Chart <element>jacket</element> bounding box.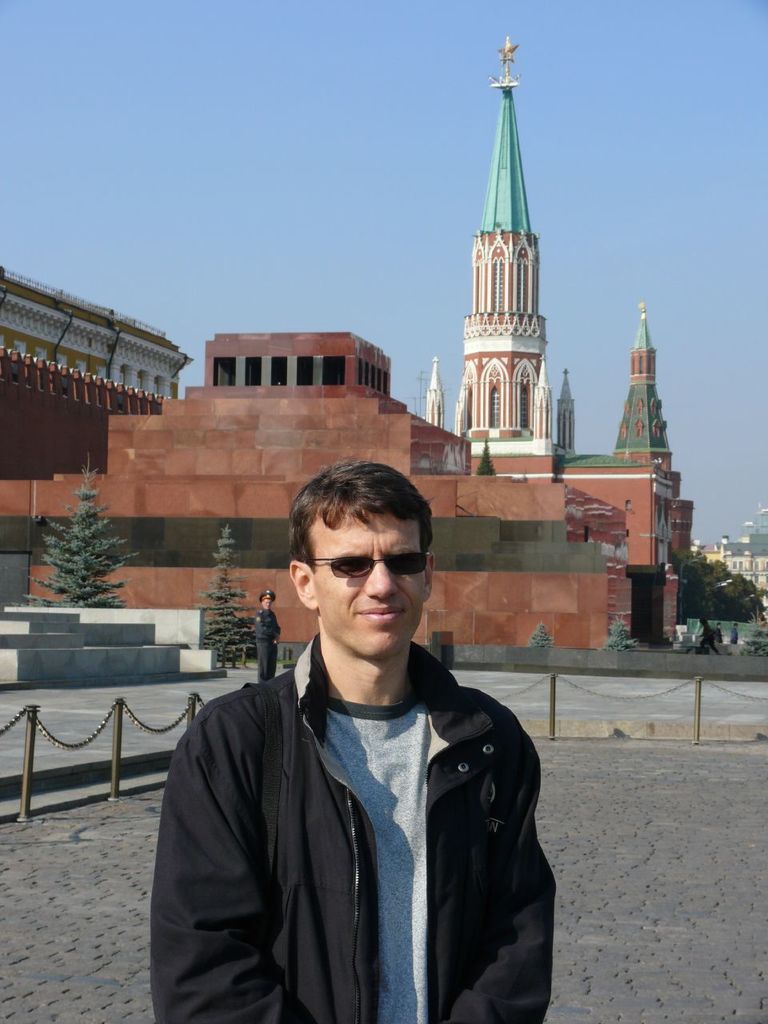
Charted: <bbox>151, 567, 573, 1023</bbox>.
